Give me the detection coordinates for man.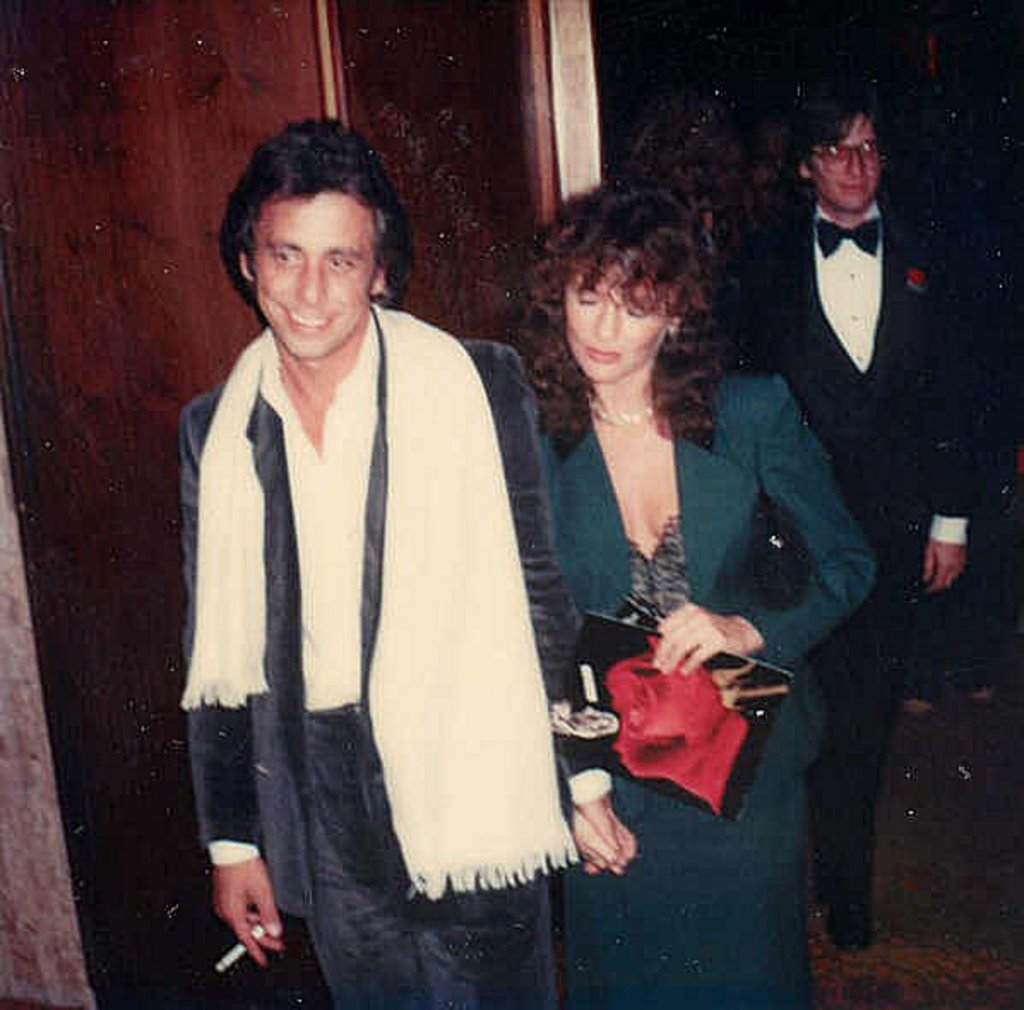
pyautogui.locateOnScreen(712, 86, 983, 955).
